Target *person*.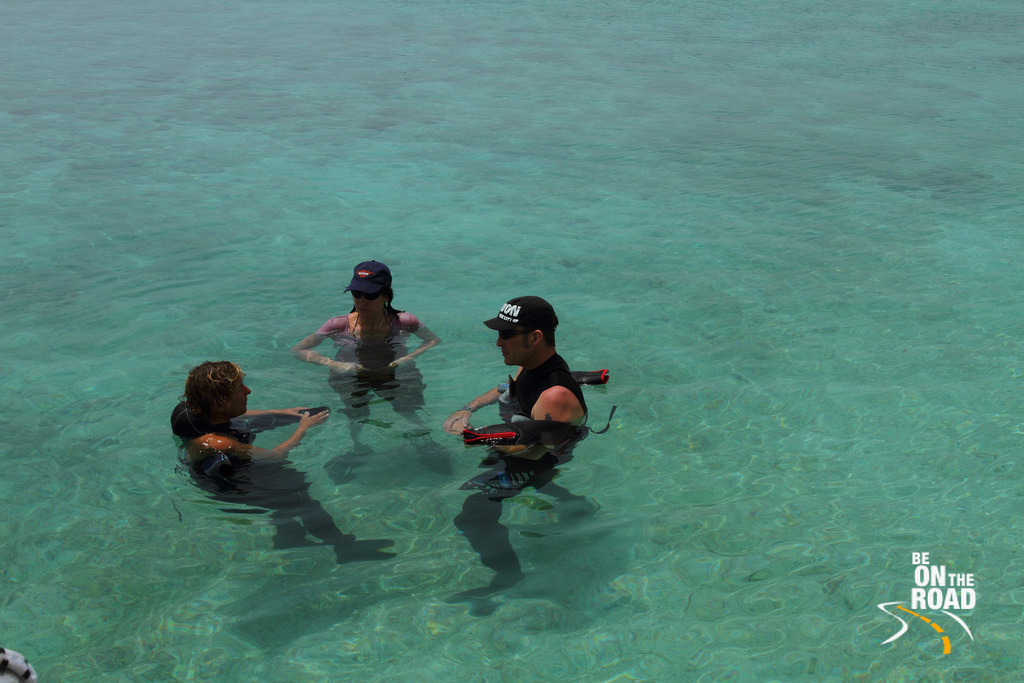
Target region: x1=299 y1=256 x2=447 y2=385.
